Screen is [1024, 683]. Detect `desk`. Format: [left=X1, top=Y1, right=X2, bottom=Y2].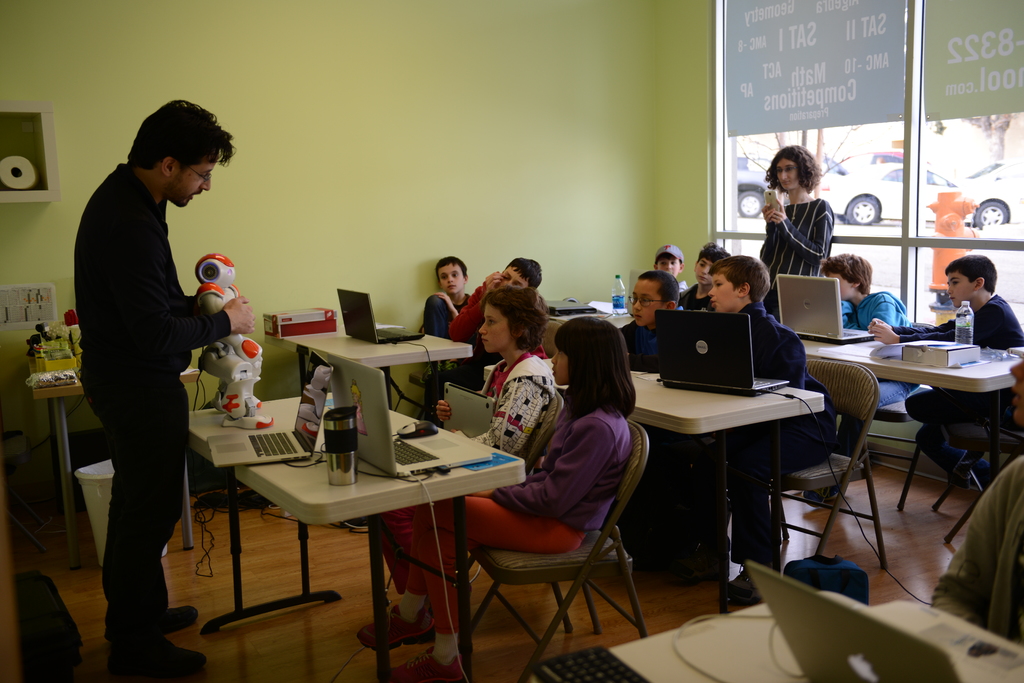
[left=477, top=351, right=833, bottom=613].
